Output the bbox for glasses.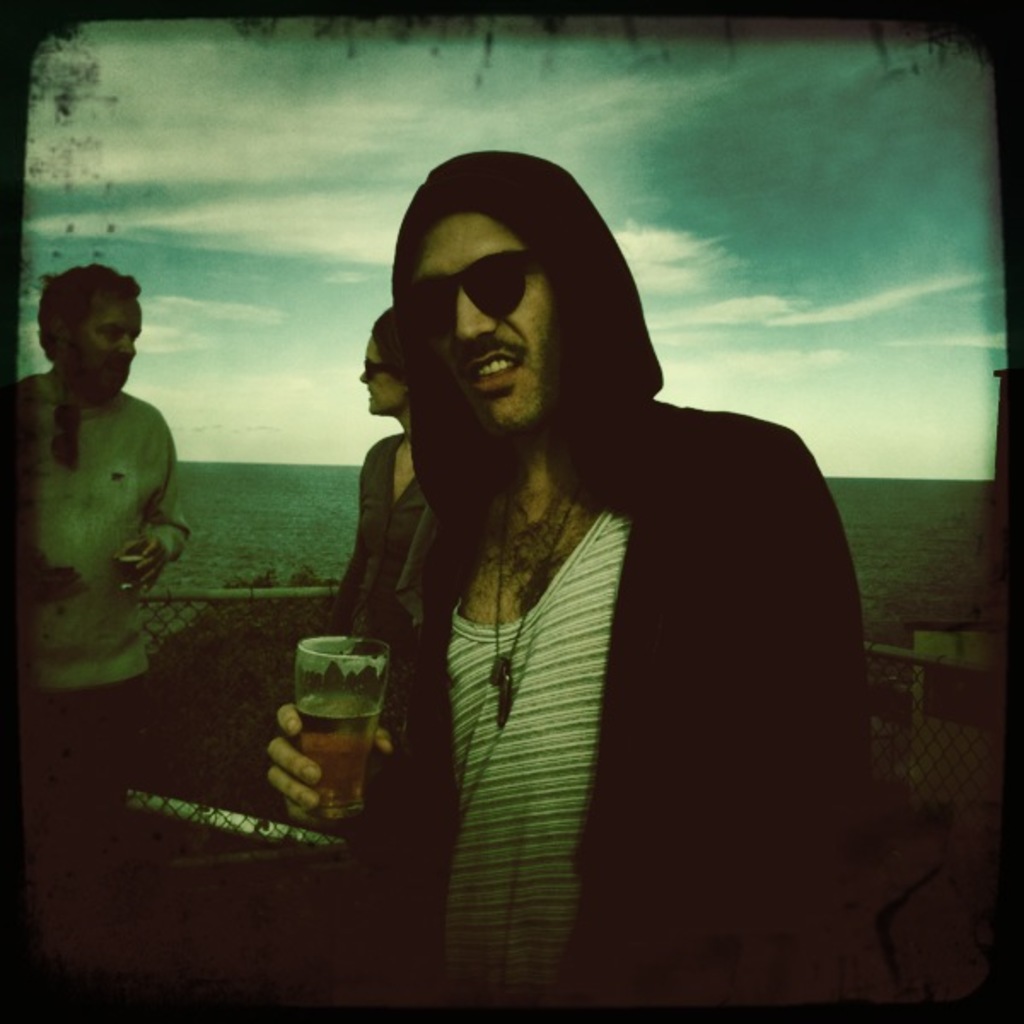
bbox=[358, 362, 384, 381].
